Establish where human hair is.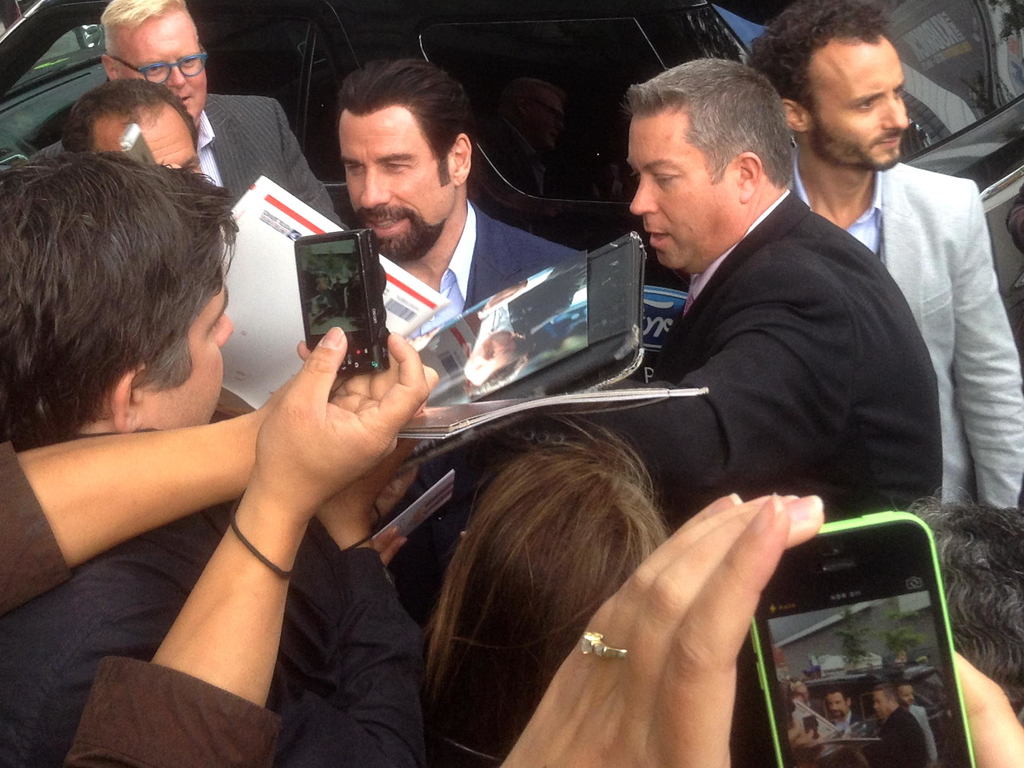
Established at left=428, top=408, right=680, bottom=767.
